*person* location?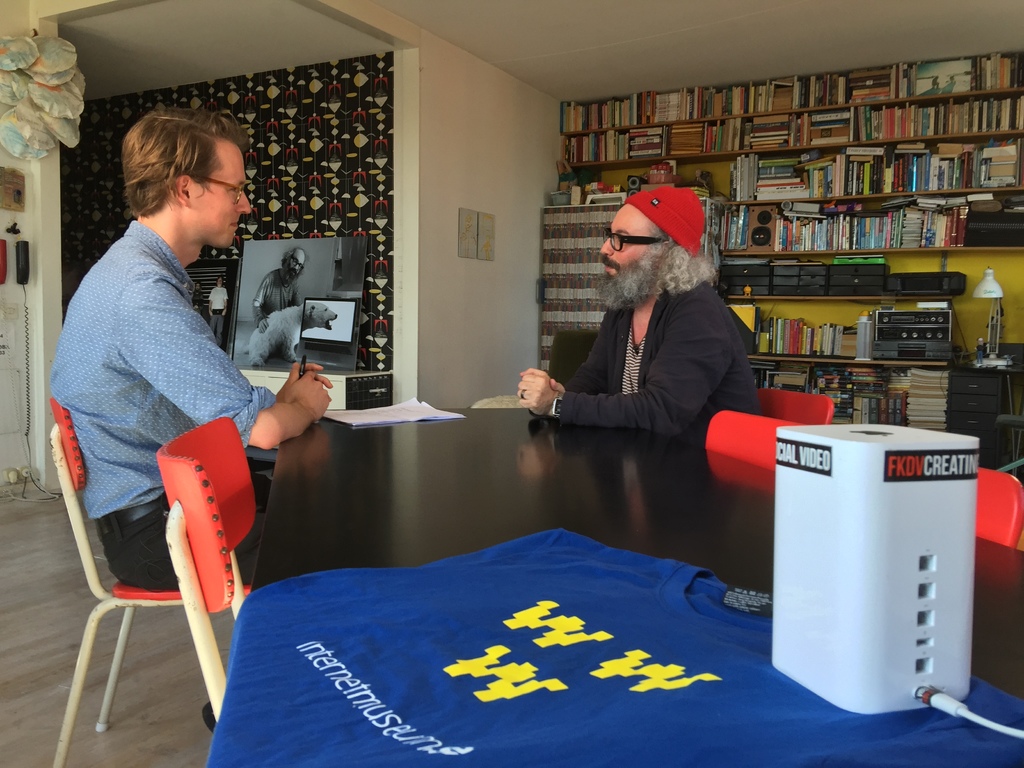
select_region(519, 187, 777, 430)
